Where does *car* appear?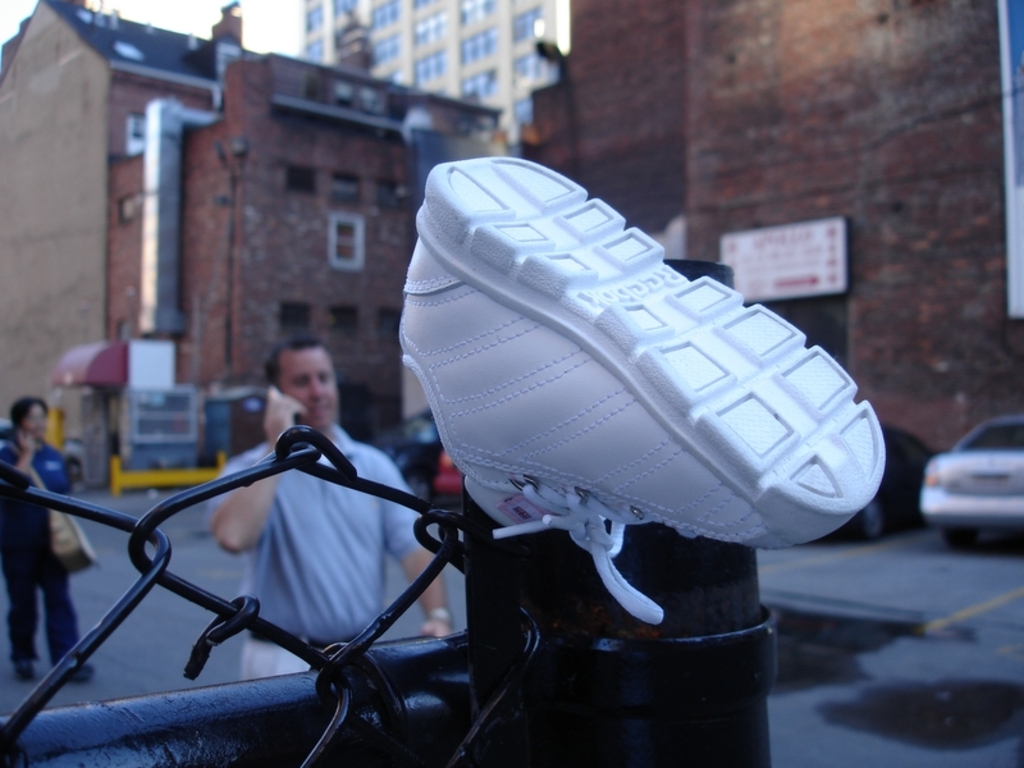
Appears at {"left": 844, "top": 424, "right": 941, "bottom": 543}.
